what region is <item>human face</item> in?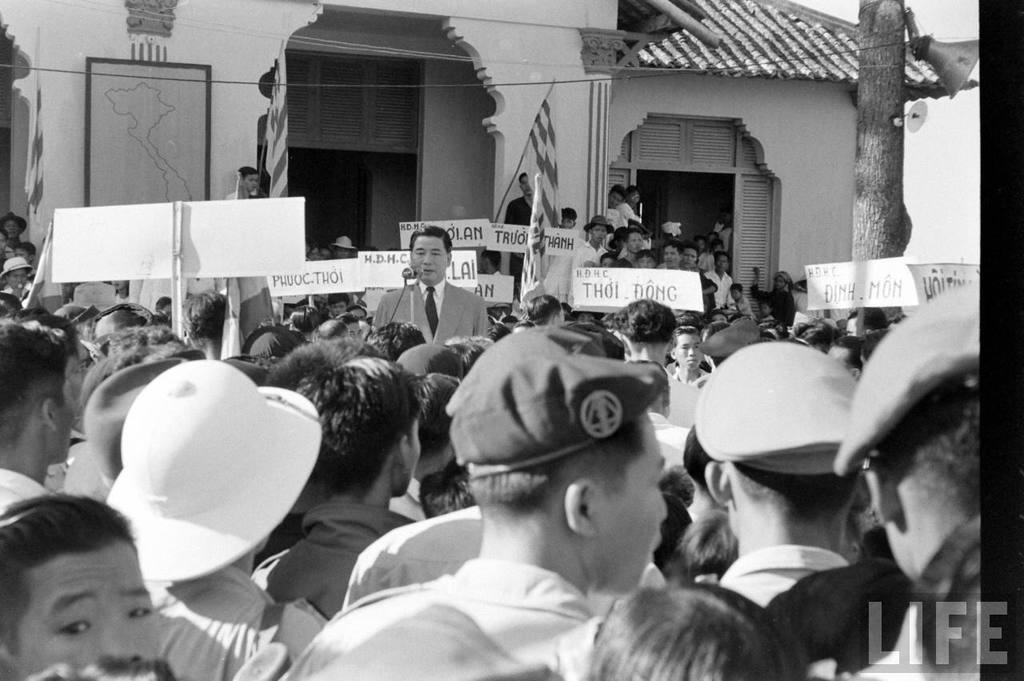
561, 217, 572, 229.
